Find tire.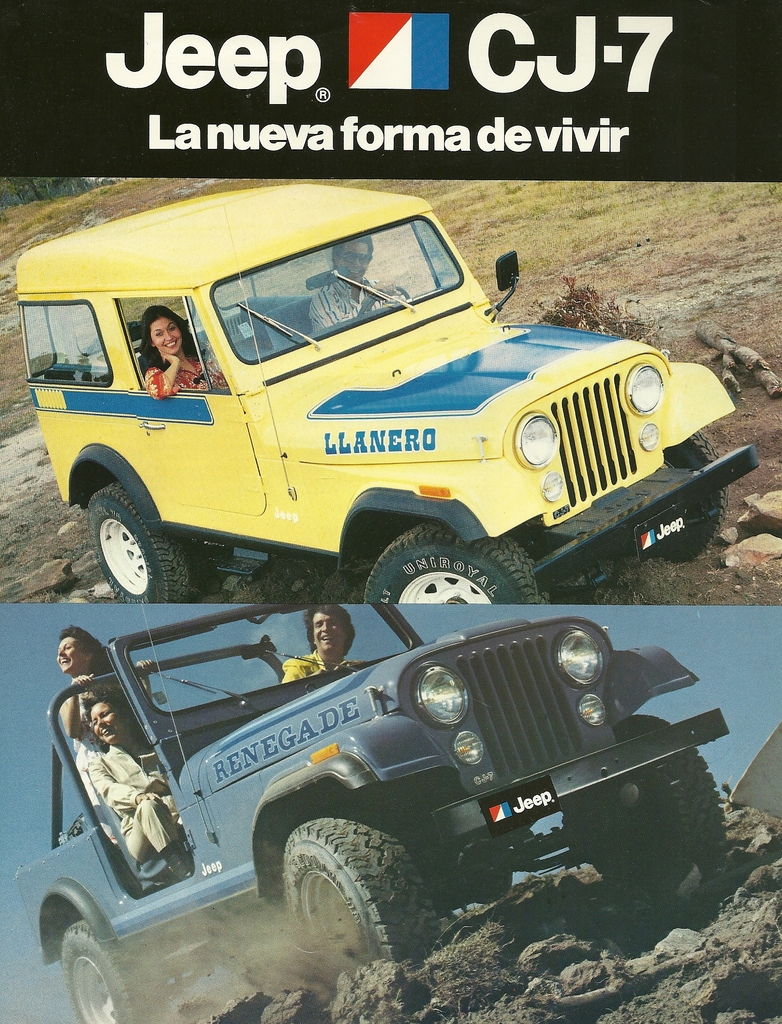
<bbox>596, 708, 724, 899</bbox>.
